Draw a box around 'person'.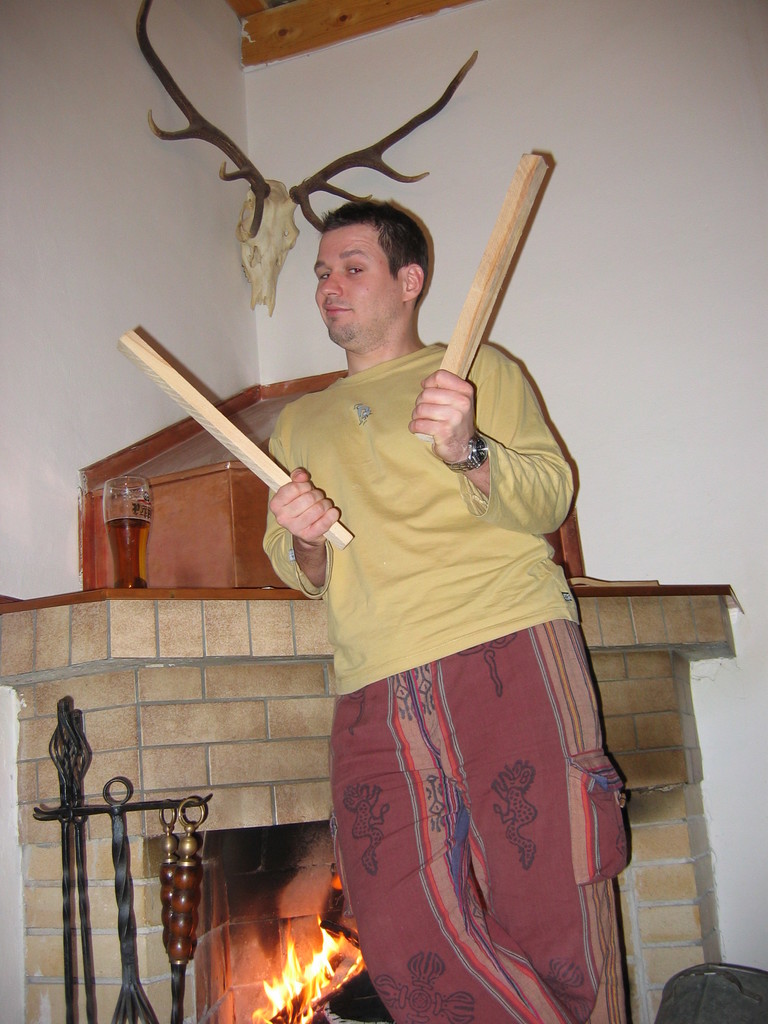
bbox=(262, 196, 630, 1023).
